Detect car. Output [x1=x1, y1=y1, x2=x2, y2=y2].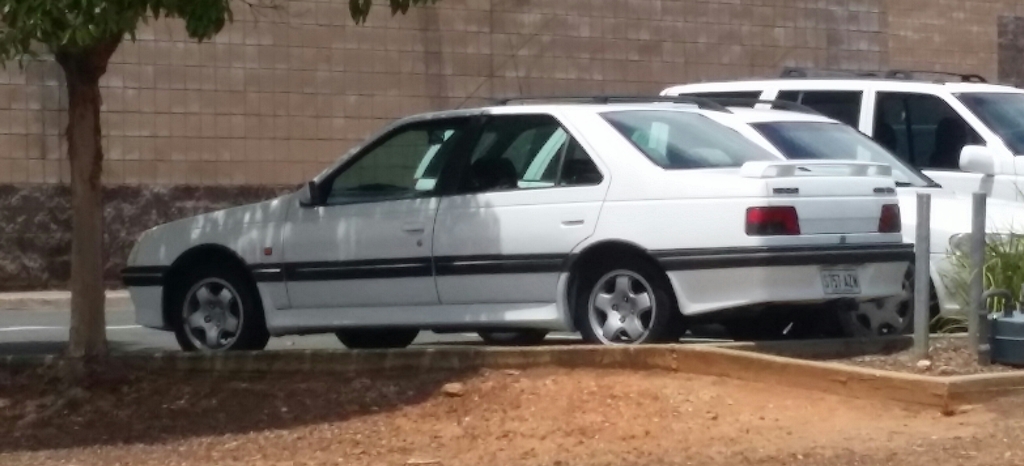
[x1=660, y1=60, x2=1023, y2=197].
